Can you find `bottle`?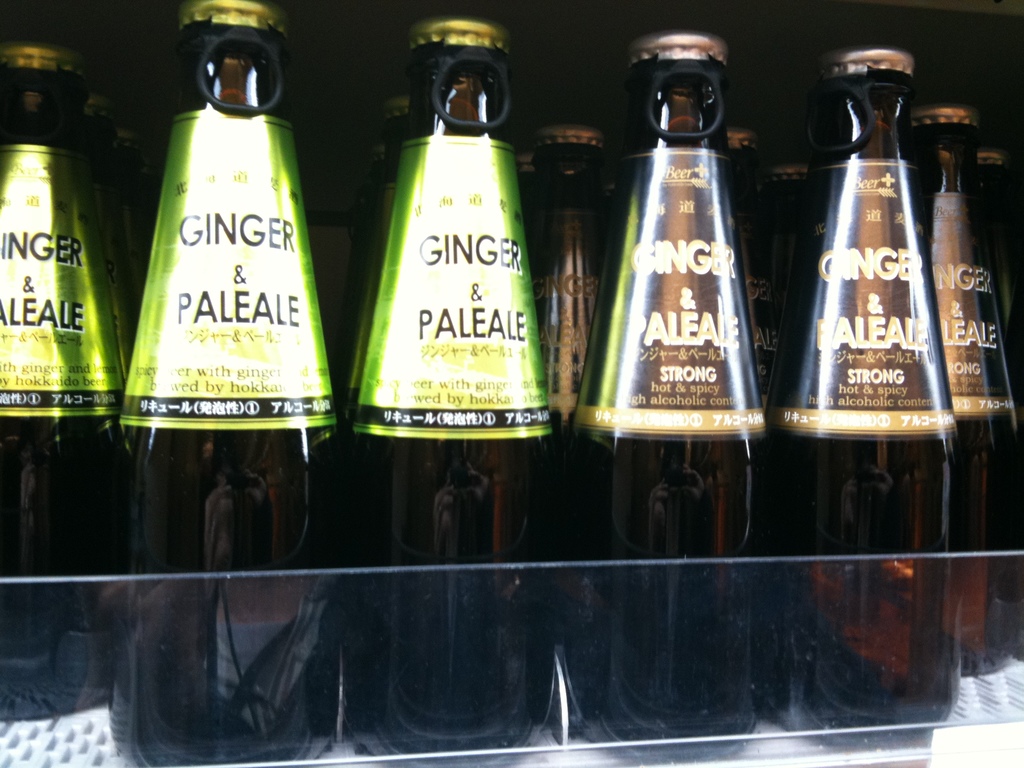
Yes, bounding box: left=368, top=145, right=389, bottom=193.
